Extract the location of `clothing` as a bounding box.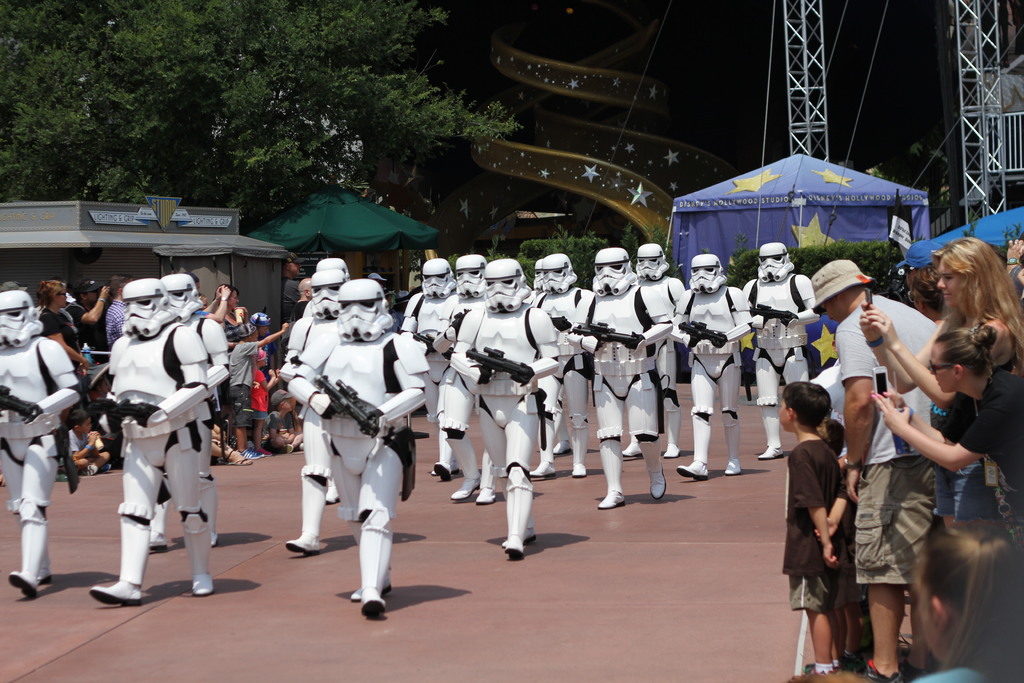
locate(913, 666, 989, 682).
